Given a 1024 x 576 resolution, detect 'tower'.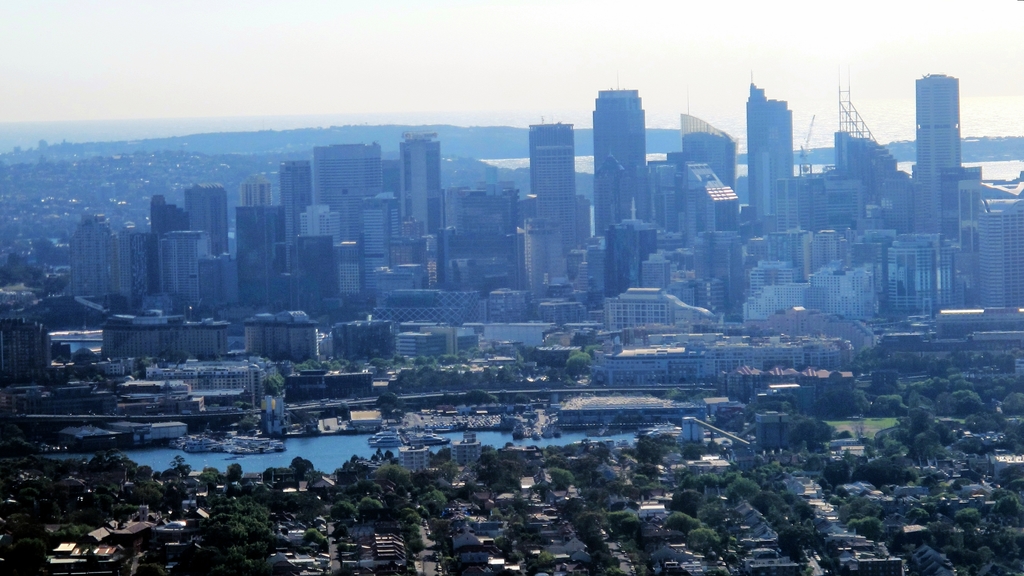
crop(280, 163, 309, 268).
